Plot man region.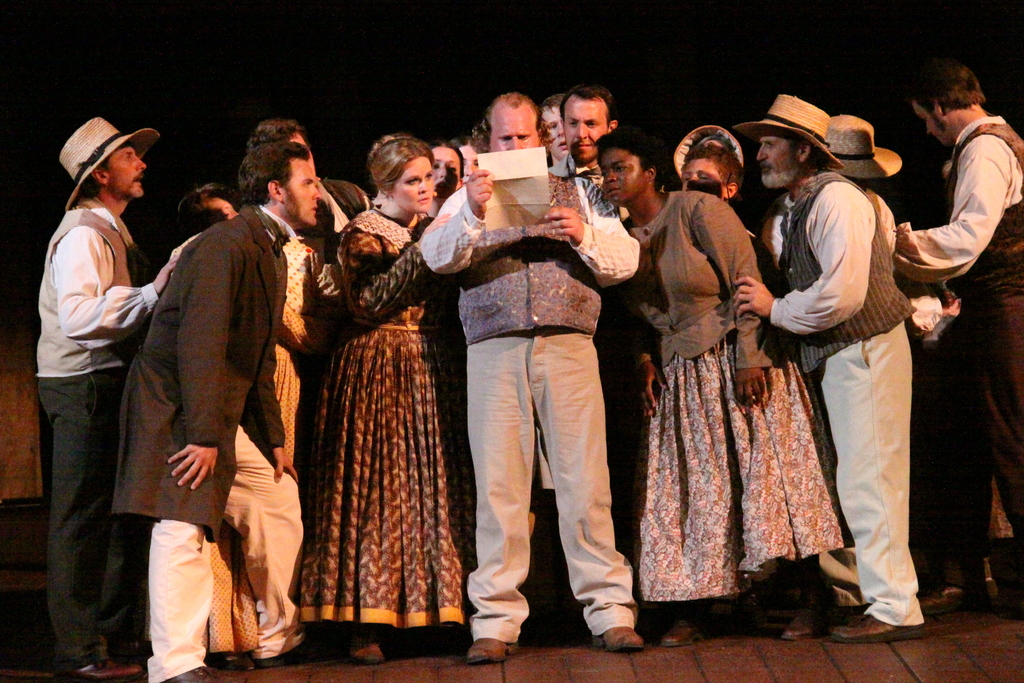
Plotted at [left=419, top=85, right=650, bottom=657].
